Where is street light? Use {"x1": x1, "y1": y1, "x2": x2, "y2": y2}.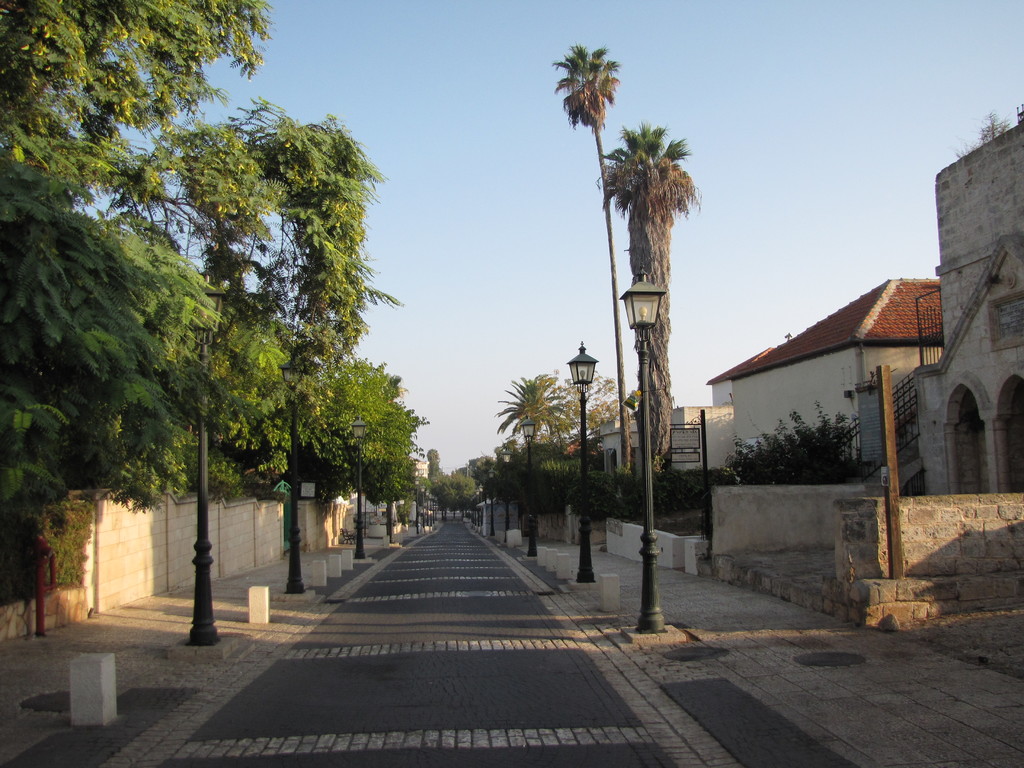
{"x1": 567, "y1": 338, "x2": 599, "y2": 586}.
